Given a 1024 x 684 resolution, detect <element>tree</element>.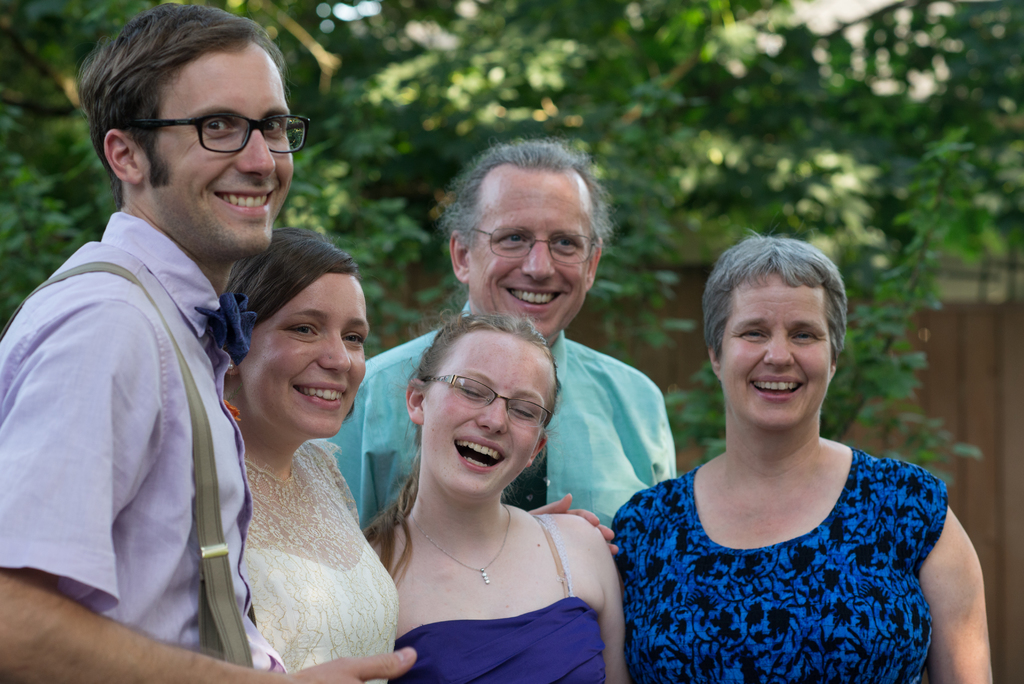
<bbox>660, 120, 980, 476</bbox>.
